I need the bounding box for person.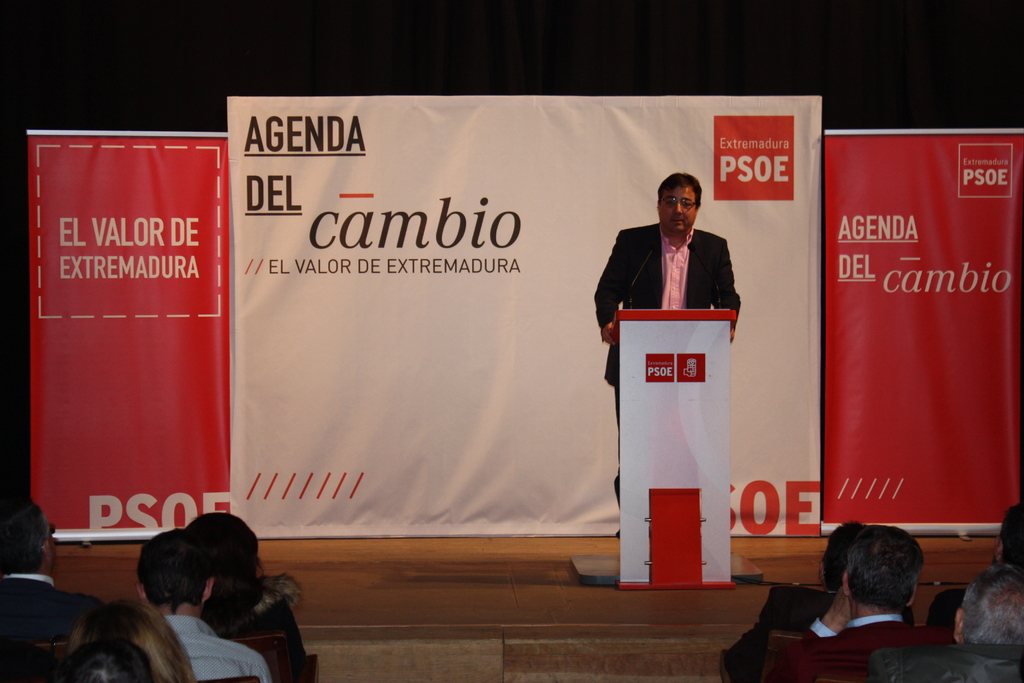
Here it is: (x1=0, y1=493, x2=110, y2=648).
